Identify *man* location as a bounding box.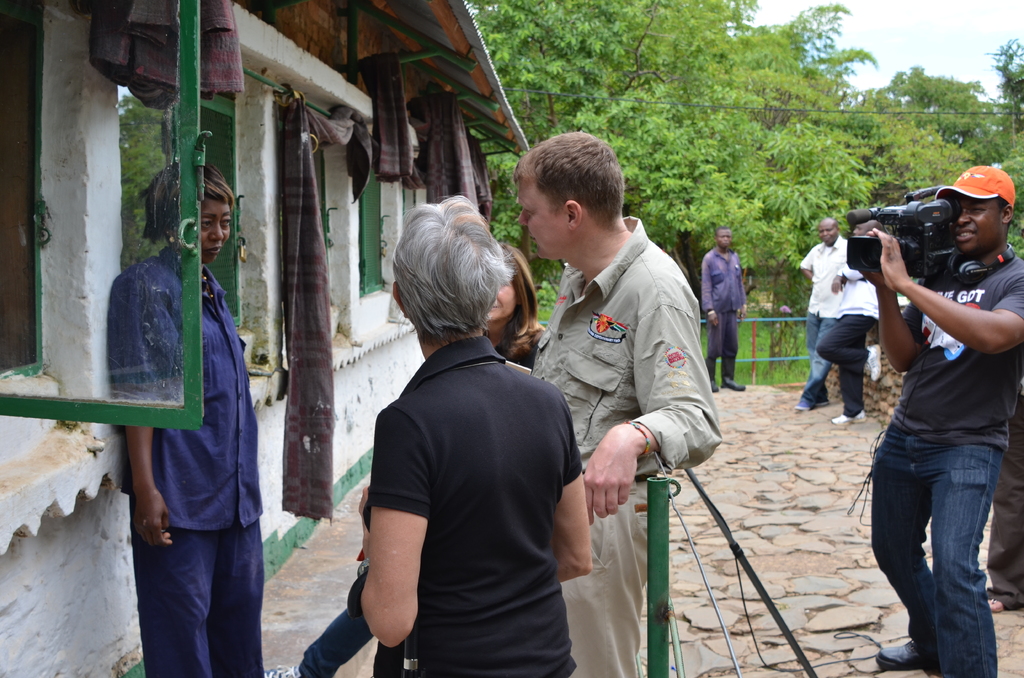
520/131/719/677.
